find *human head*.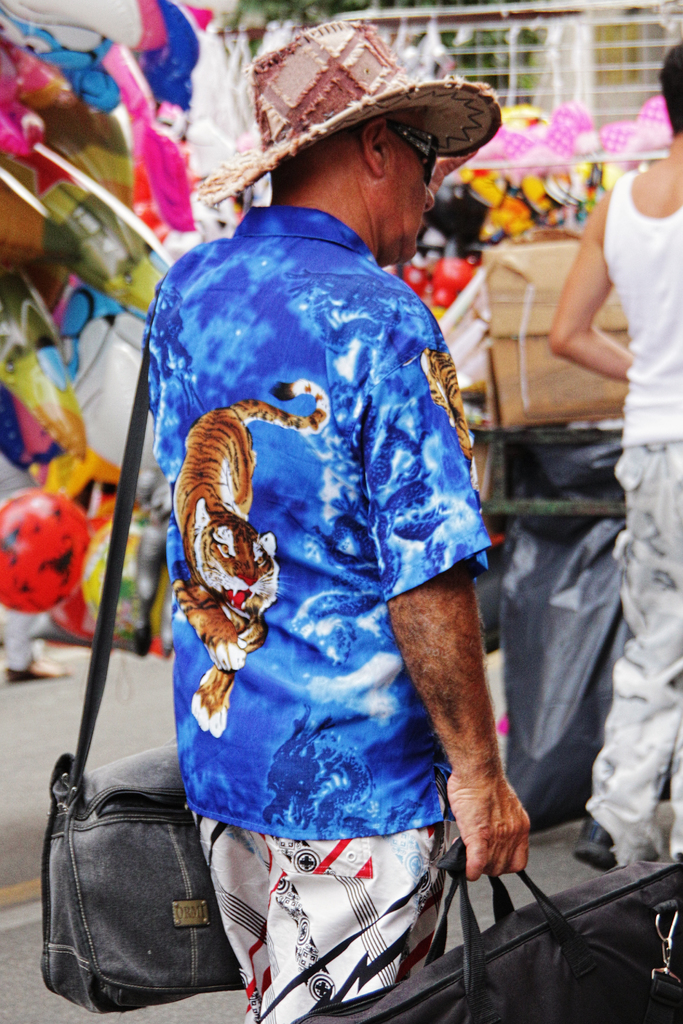
238,37,466,241.
